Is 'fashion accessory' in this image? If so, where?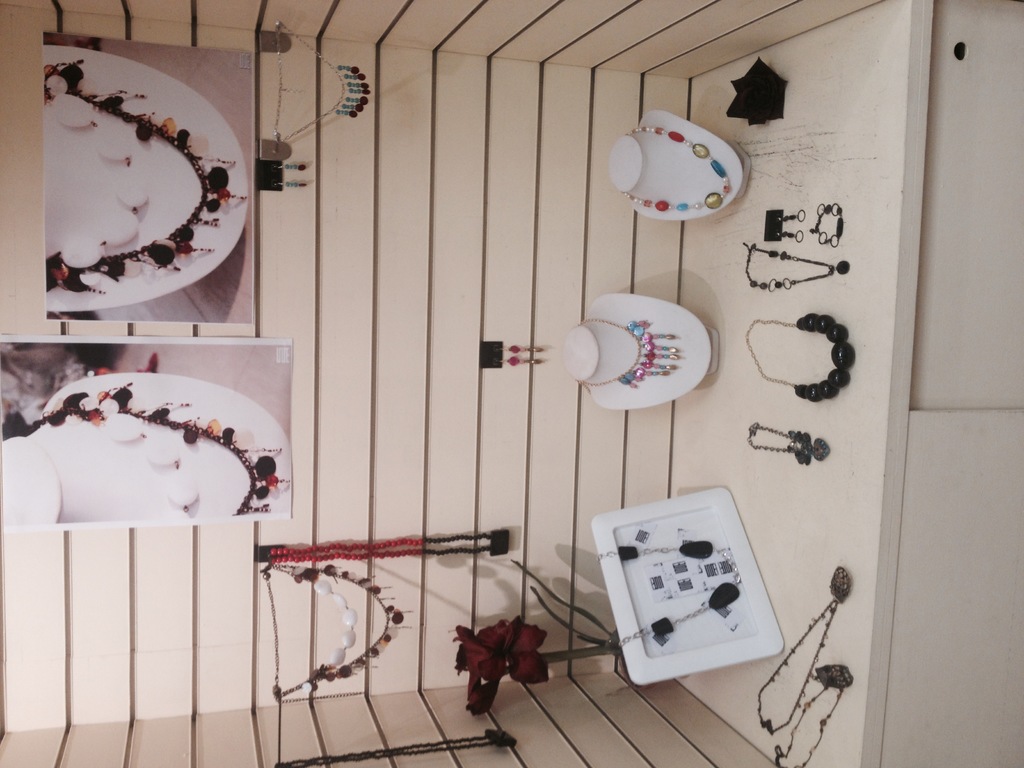
Yes, at 575, 317, 680, 394.
